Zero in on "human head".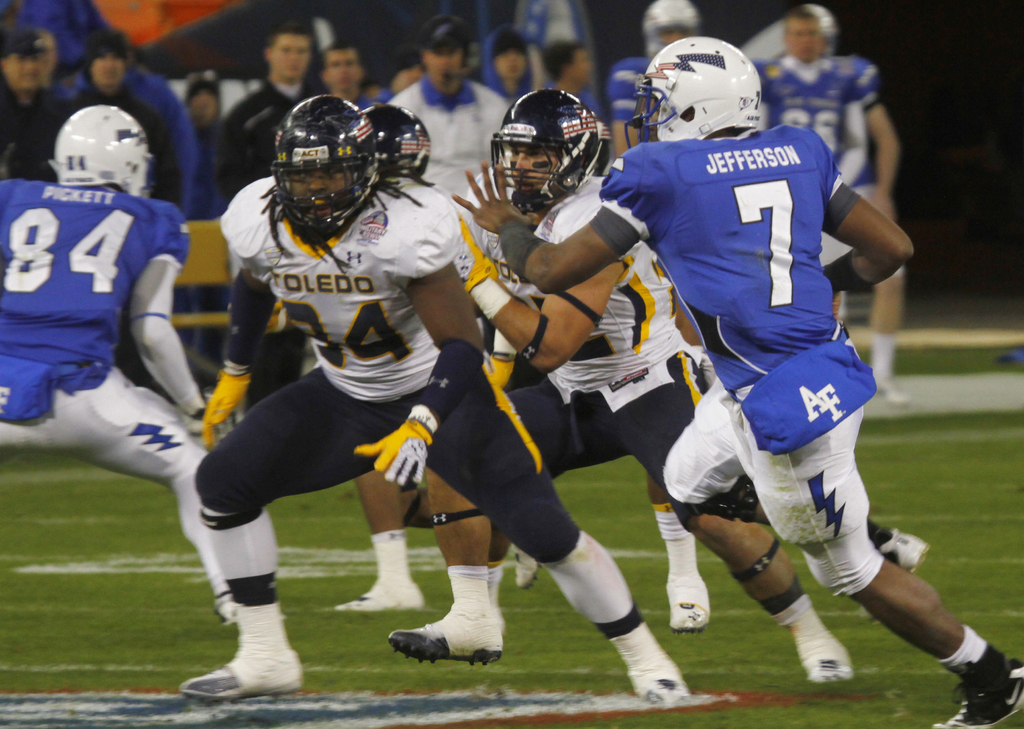
Zeroed in: box(506, 91, 593, 211).
